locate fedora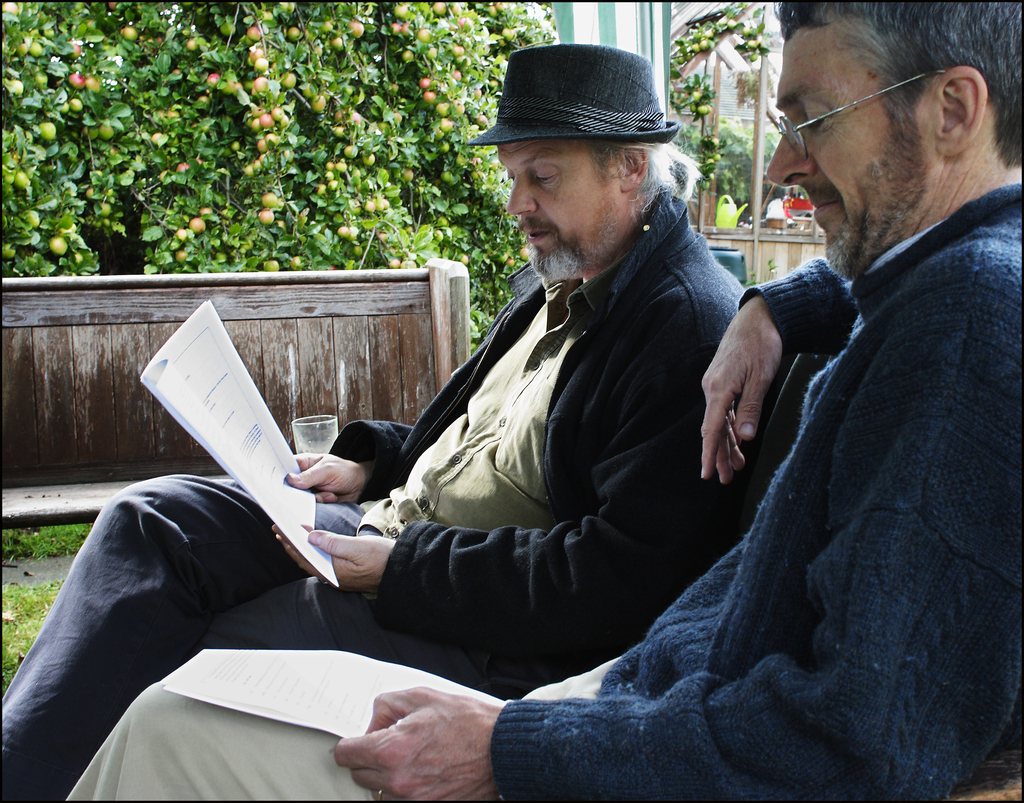
detection(467, 46, 683, 142)
